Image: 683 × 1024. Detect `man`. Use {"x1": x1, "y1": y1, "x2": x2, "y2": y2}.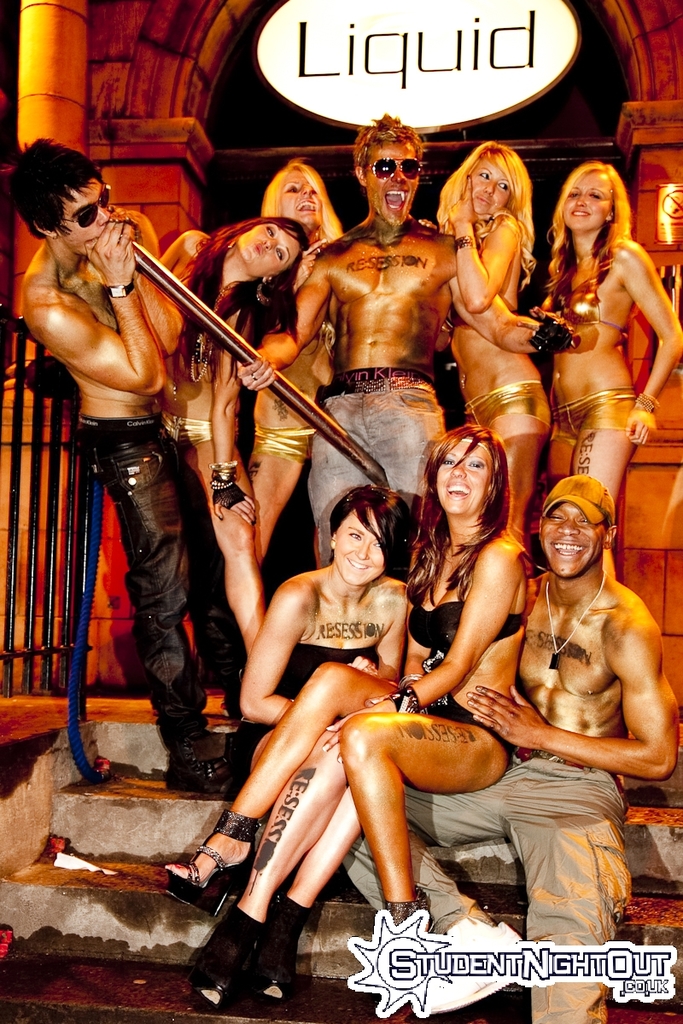
{"x1": 342, "y1": 474, "x2": 678, "y2": 1023}.
